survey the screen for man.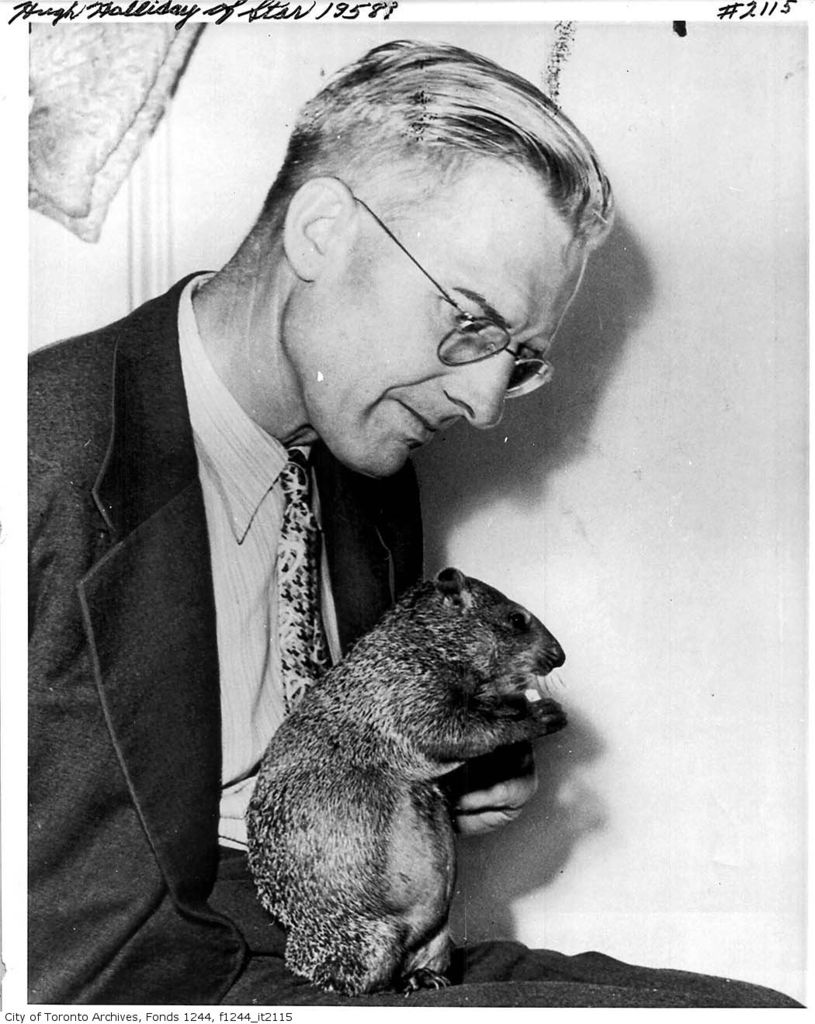
Survey found: [26,34,804,1007].
